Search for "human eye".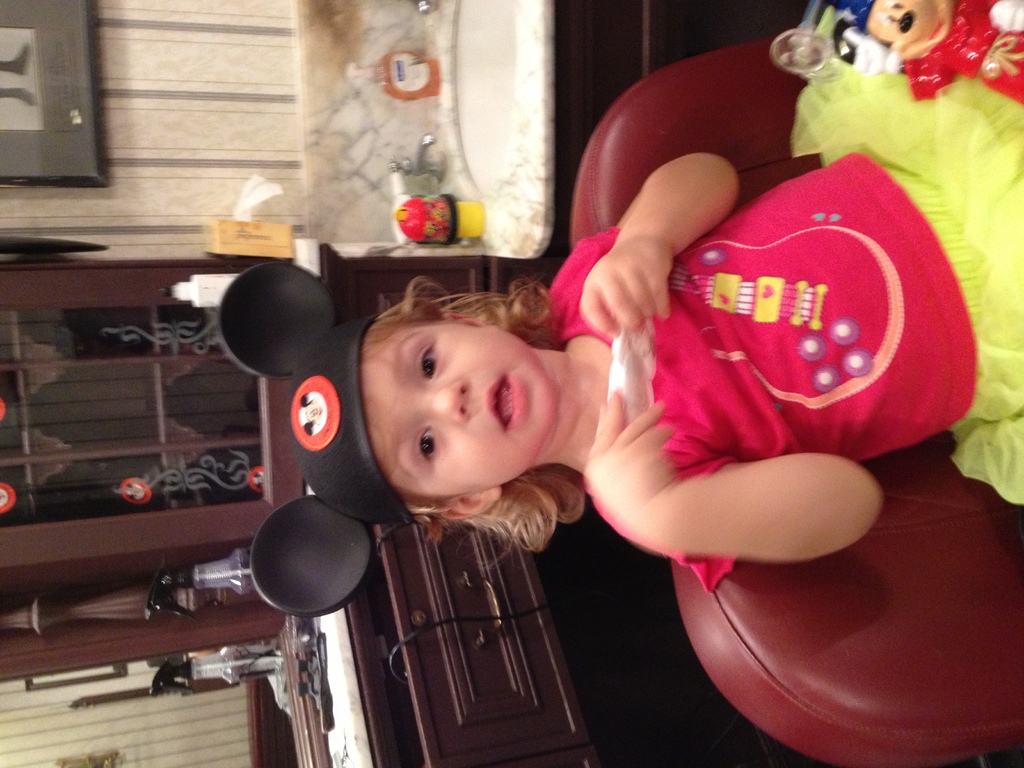
Found at crop(417, 342, 444, 381).
